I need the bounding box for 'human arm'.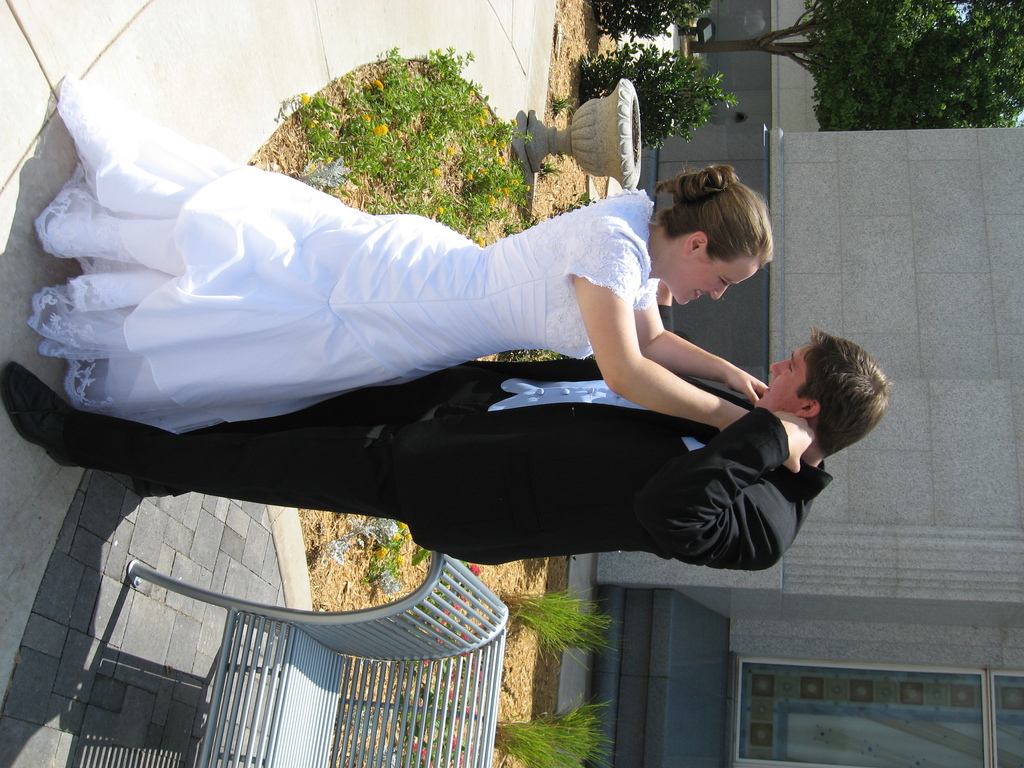
Here it is: bbox=[632, 278, 774, 413].
